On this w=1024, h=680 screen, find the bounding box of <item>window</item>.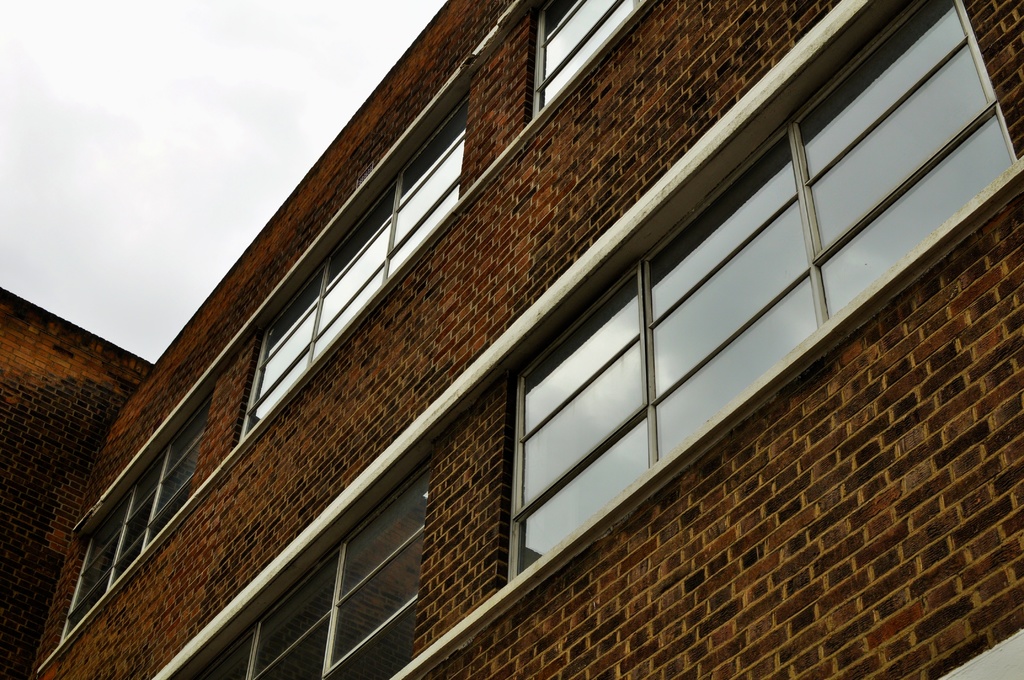
Bounding box: rect(506, 0, 1017, 585).
